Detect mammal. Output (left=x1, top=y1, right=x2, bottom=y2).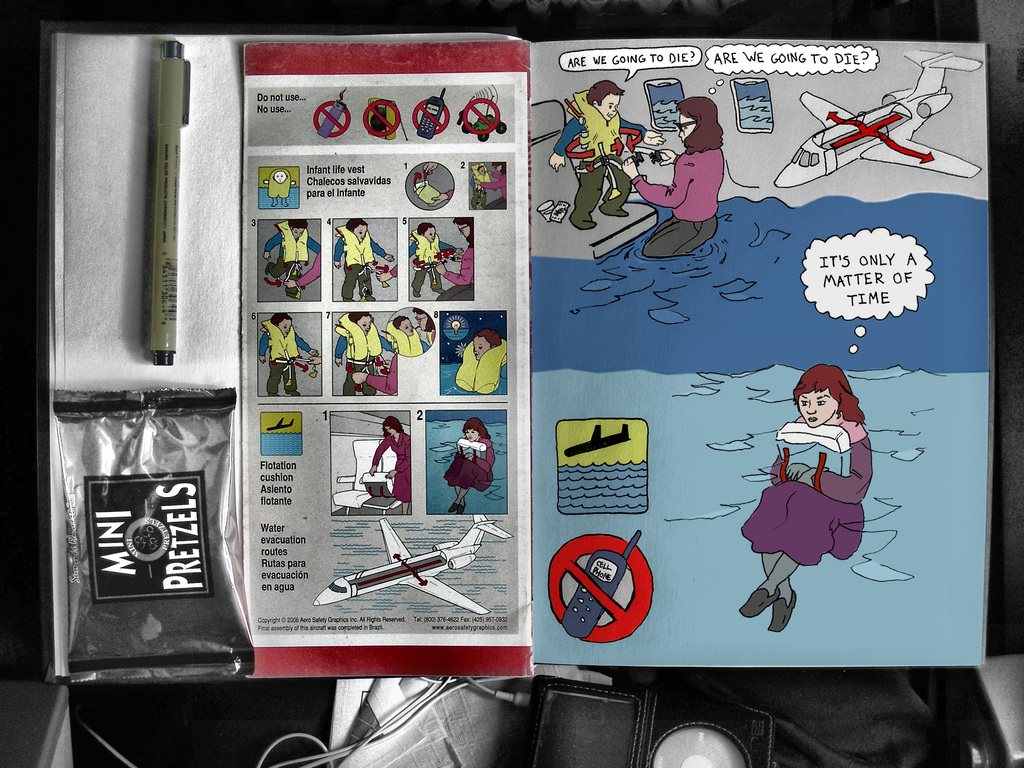
(left=549, top=79, right=668, bottom=233).
